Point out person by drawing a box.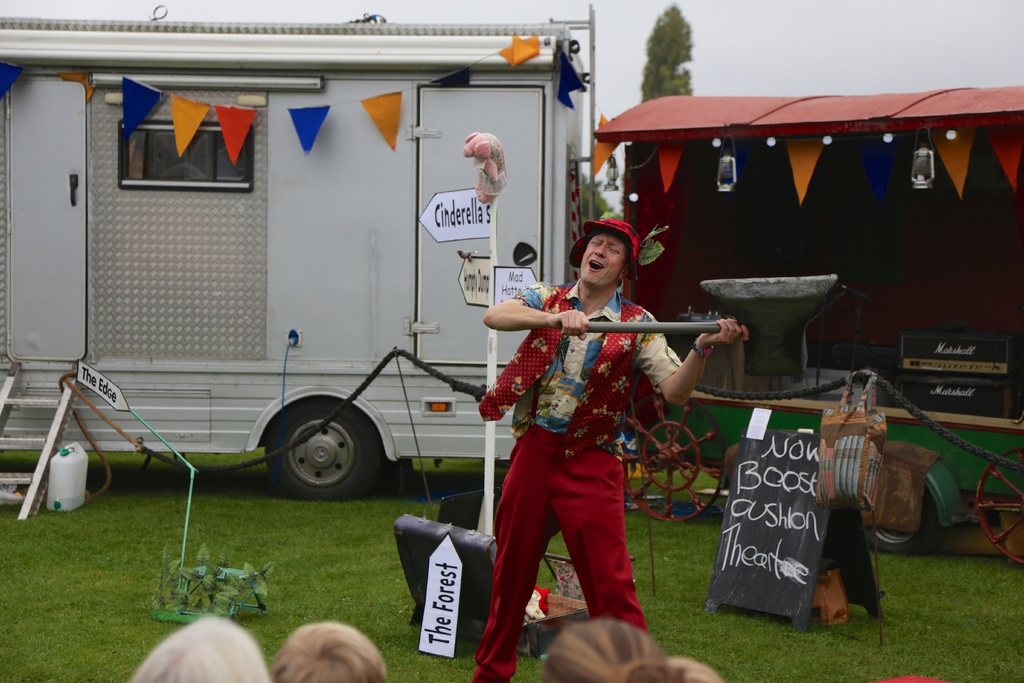
[x1=463, y1=266, x2=698, y2=657].
